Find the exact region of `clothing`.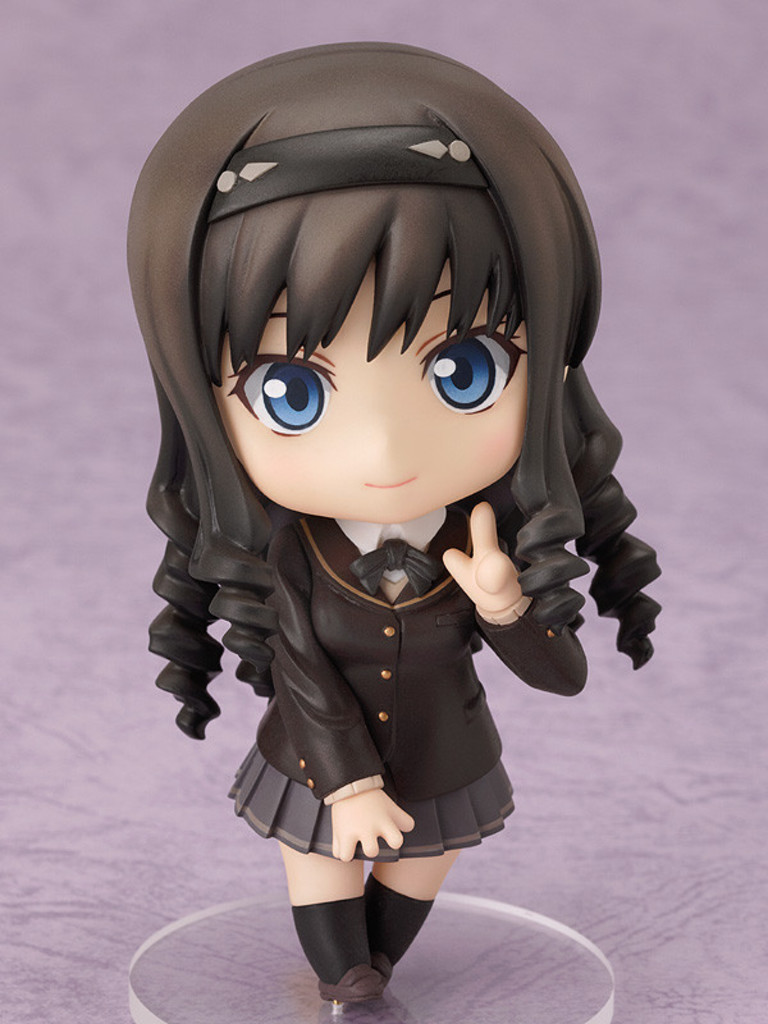
Exact region: (177, 461, 582, 868).
